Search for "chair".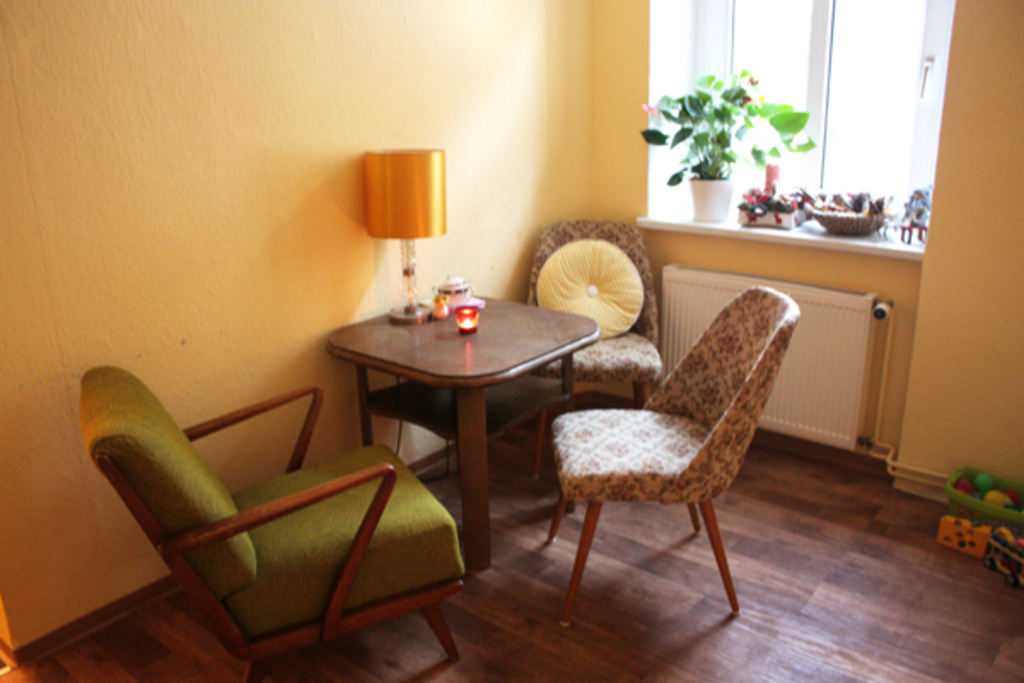
Found at [left=510, top=217, right=666, bottom=437].
